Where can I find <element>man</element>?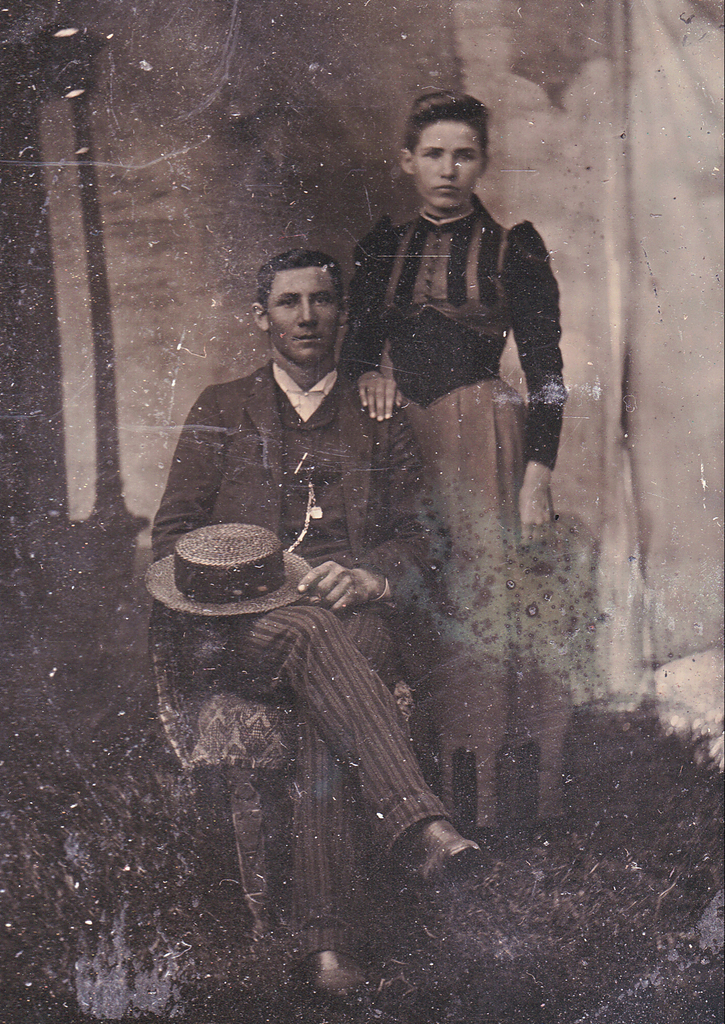
You can find it at (346, 86, 554, 808).
